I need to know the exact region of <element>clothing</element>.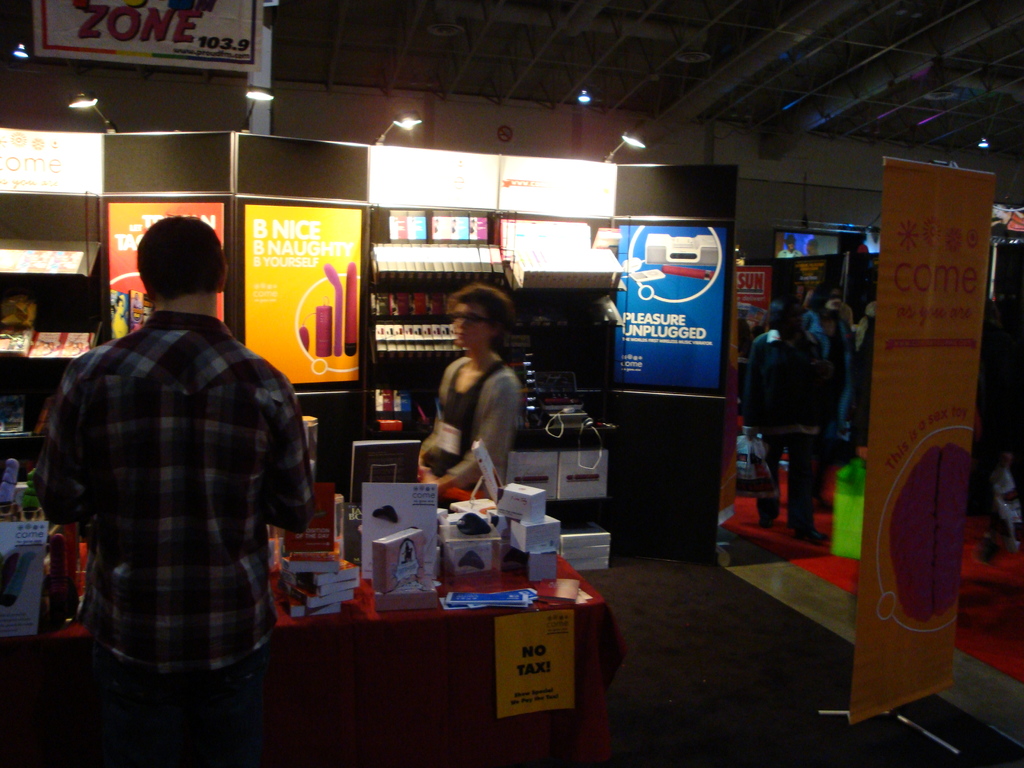
Region: [left=424, top=353, right=521, bottom=502].
